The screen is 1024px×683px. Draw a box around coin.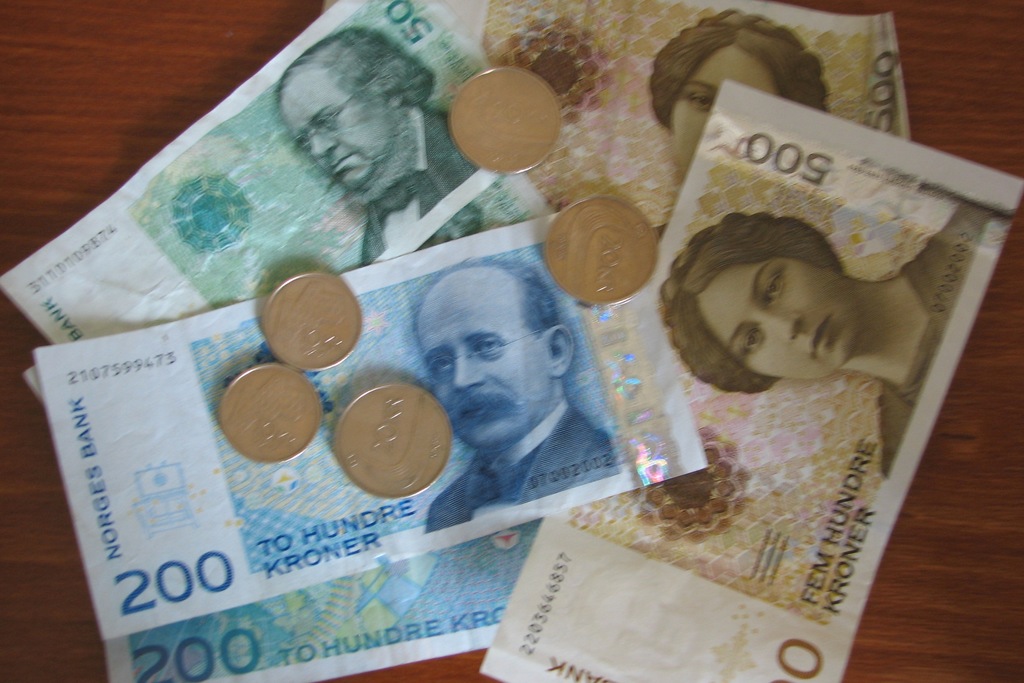
Rect(446, 63, 561, 177).
